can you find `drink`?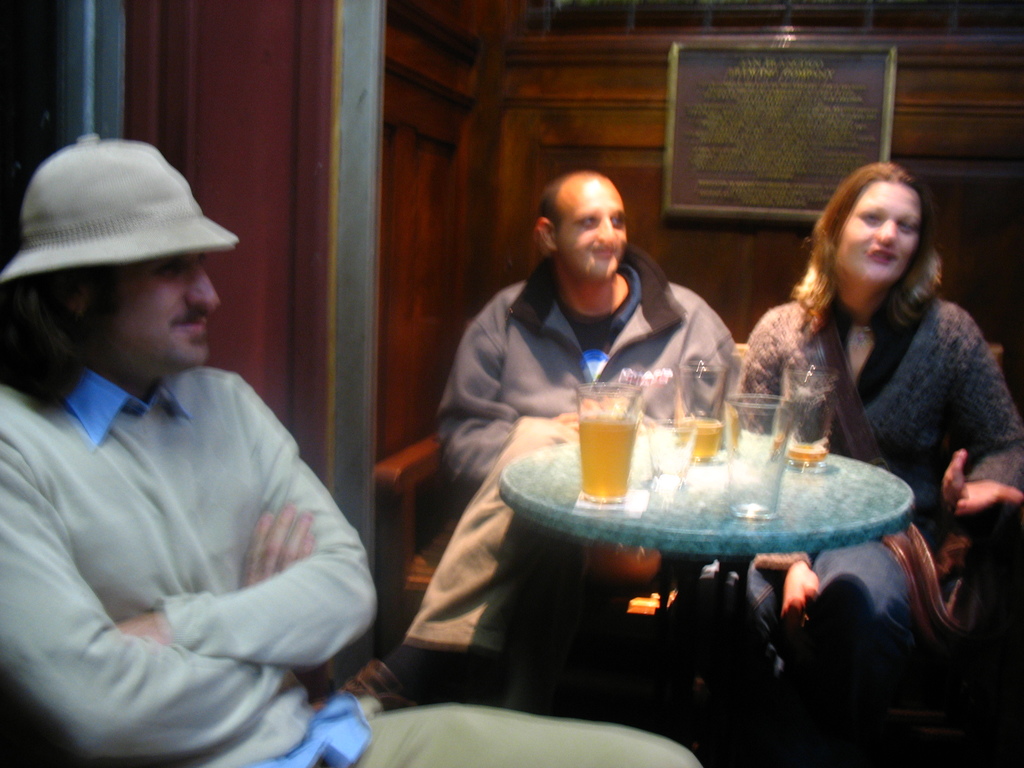
Yes, bounding box: [left=568, top=386, right=659, bottom=493].
